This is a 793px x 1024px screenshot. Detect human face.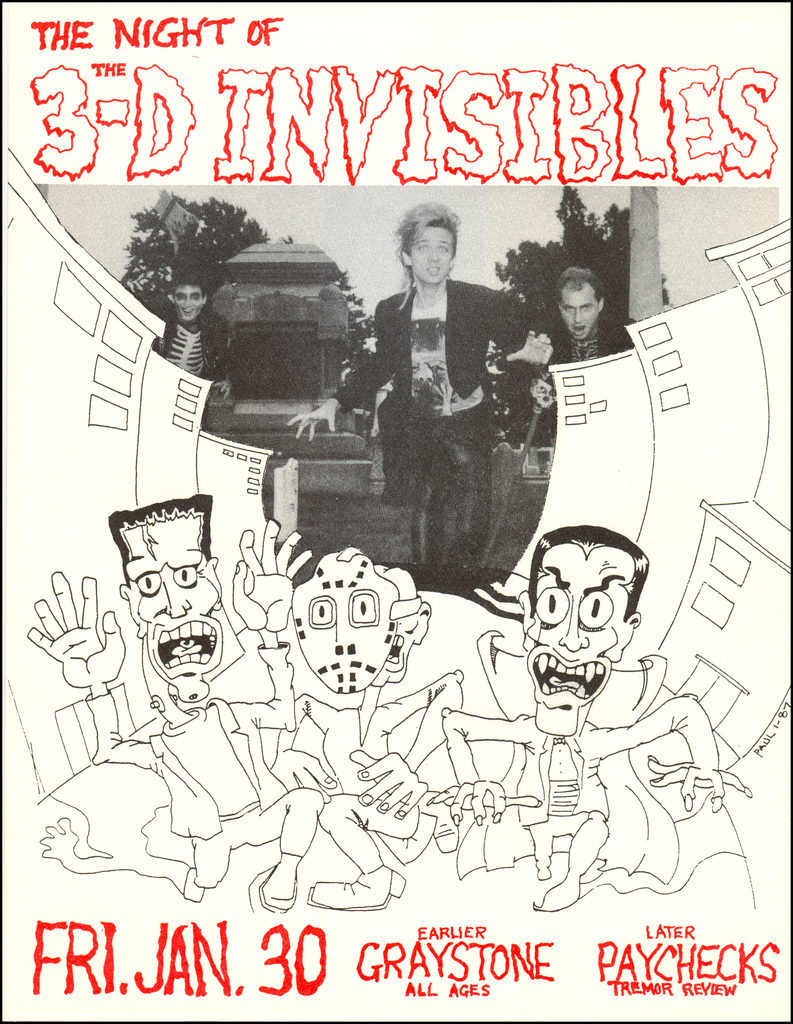
left=562, top=284, right=601, bottom=342.
